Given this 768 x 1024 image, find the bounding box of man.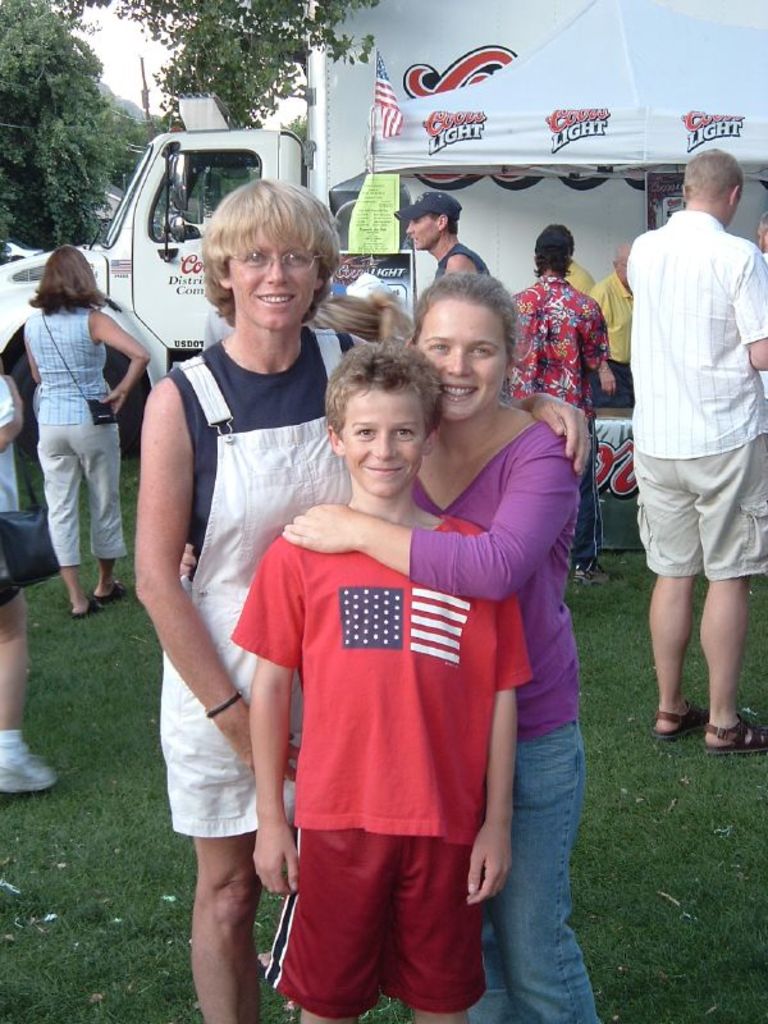
rect(388, 189, 499, 293).
